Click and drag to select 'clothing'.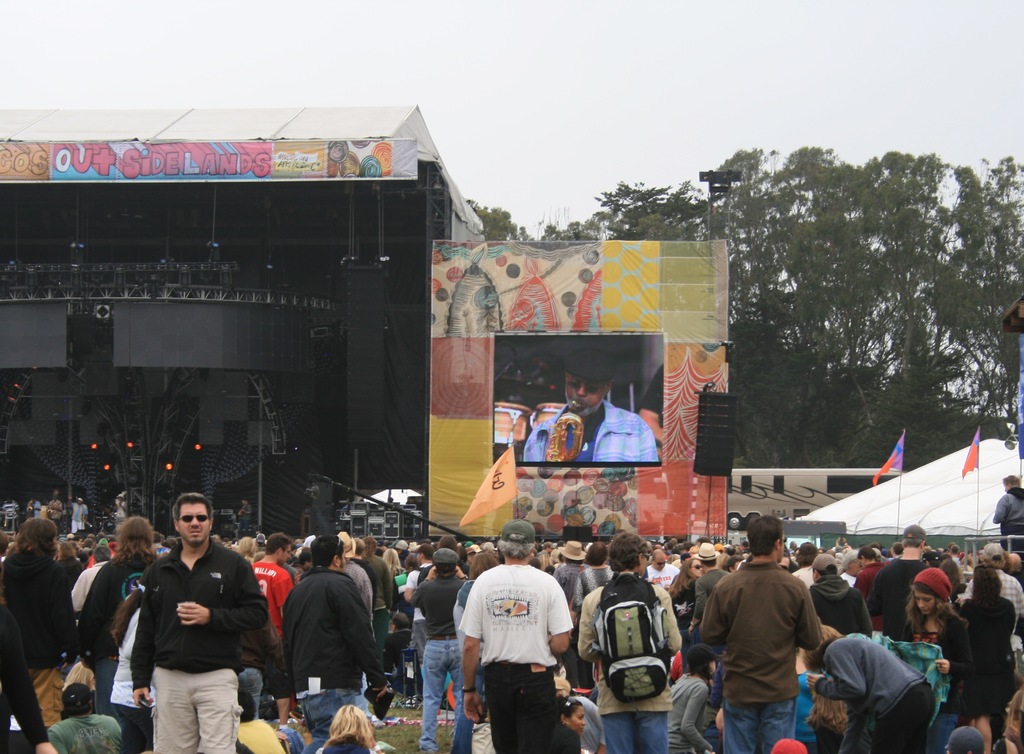
Selection: BBox(457, 567, 577, 666).
